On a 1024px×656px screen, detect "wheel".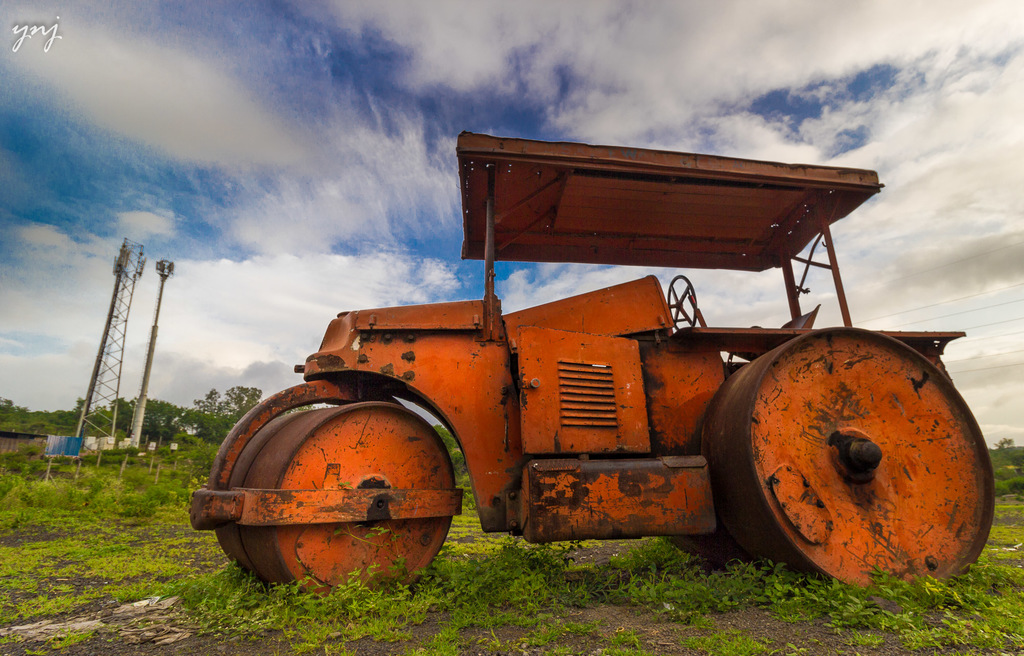
<box>210,396,459,605</box>.
